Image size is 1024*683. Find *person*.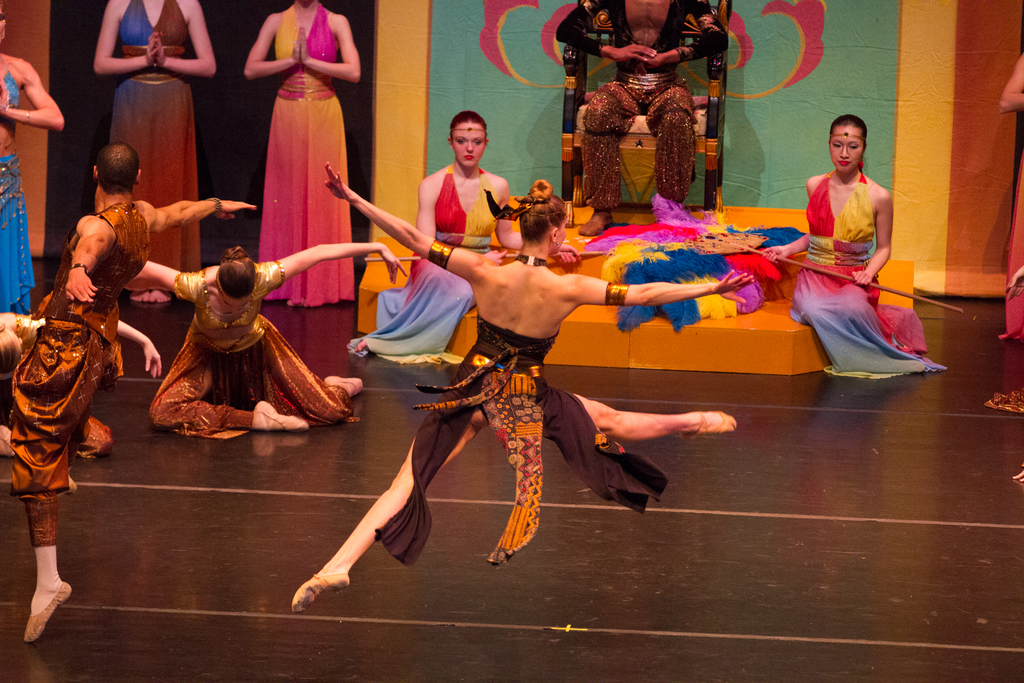
(x1=766, y1=114, x2=950, y2=375).
